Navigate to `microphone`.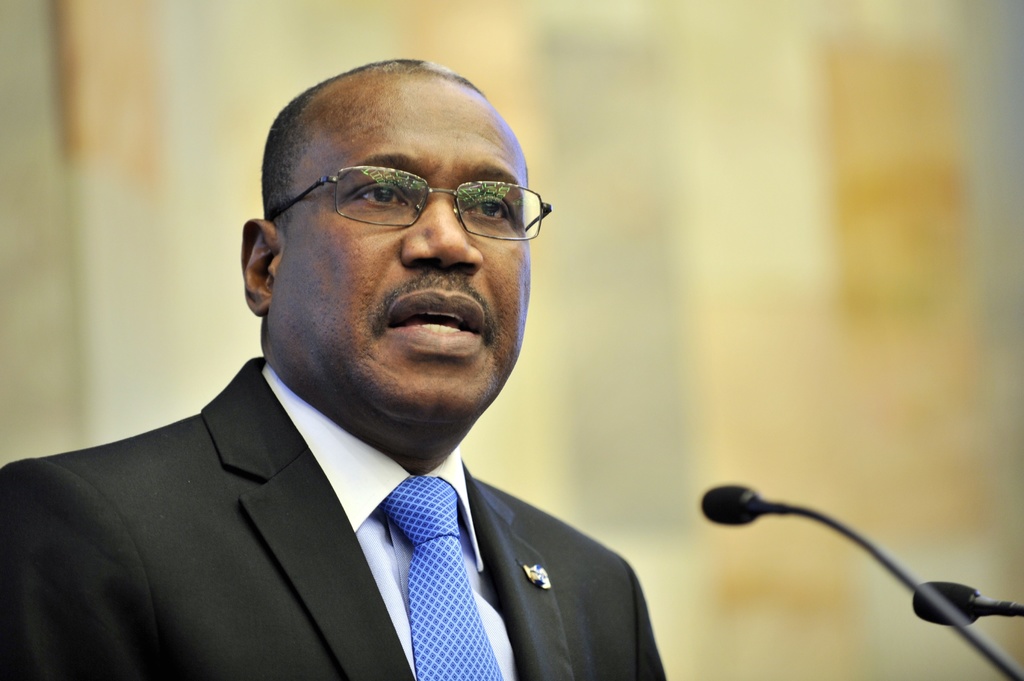
Navigation target: bbox=(699, 482, 766, 529).
